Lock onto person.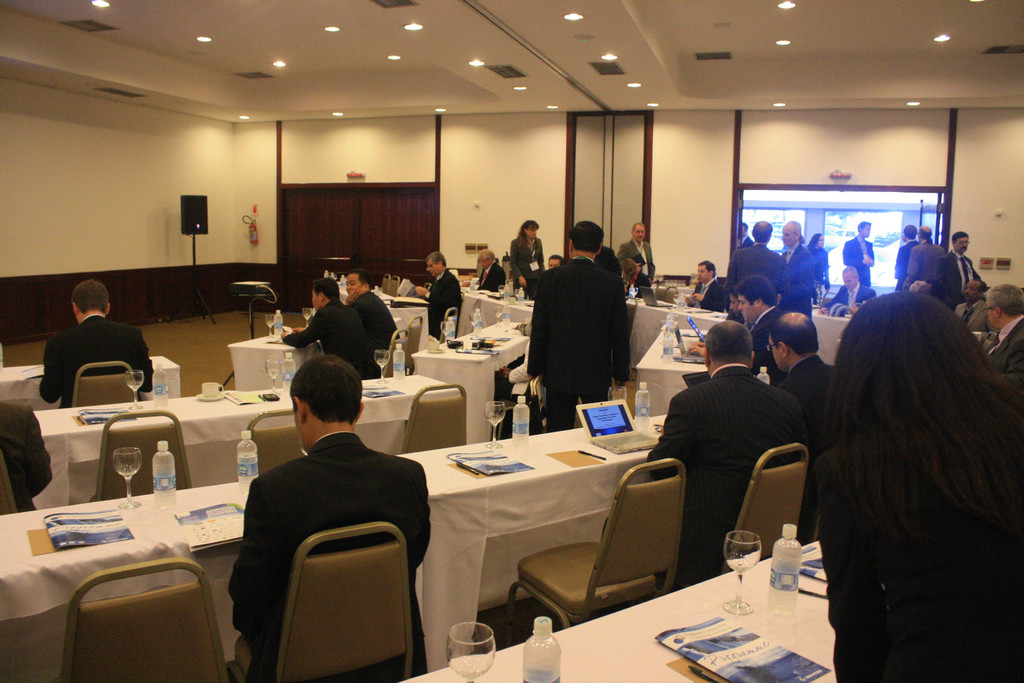
Locked: x1=906, y1=224, x2=956, y2=308.
